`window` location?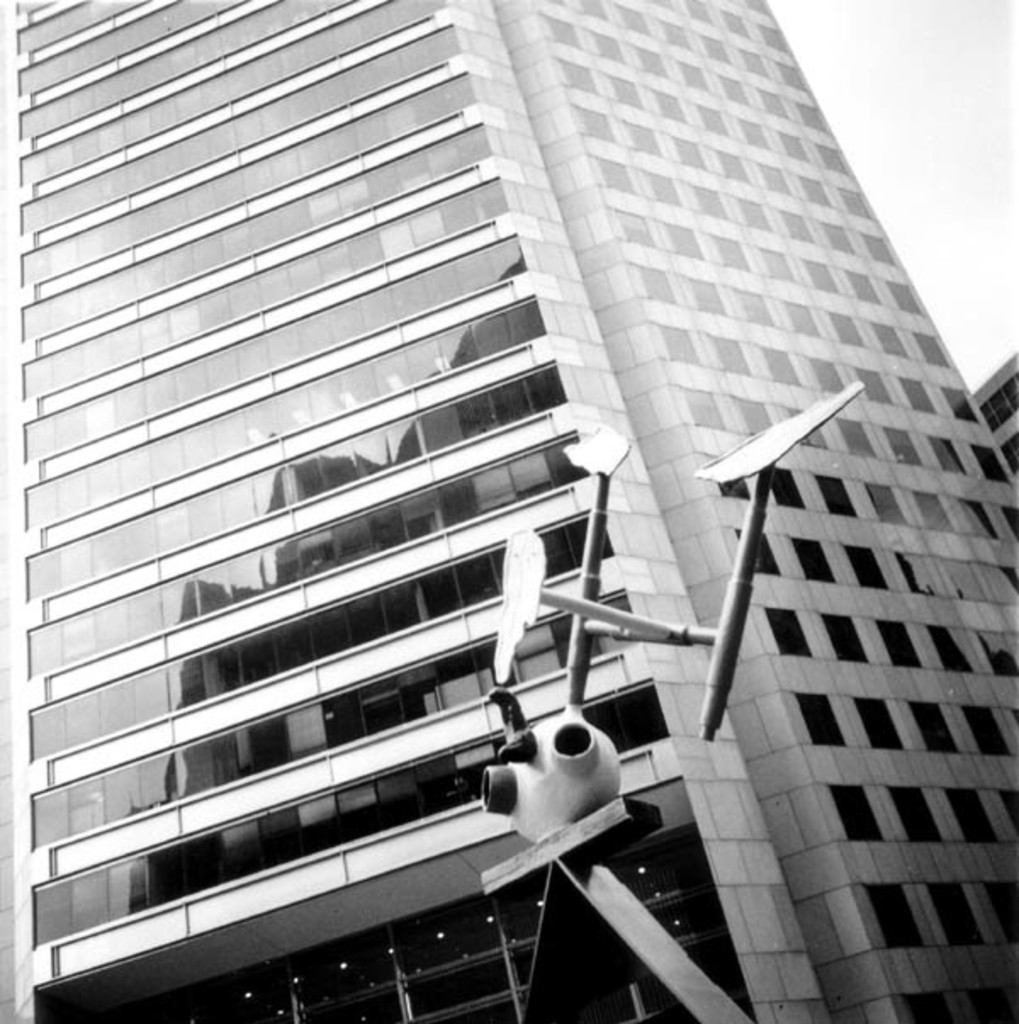
{"x1": 802, "y1": 253, "x2": 842, "y2": 295}
